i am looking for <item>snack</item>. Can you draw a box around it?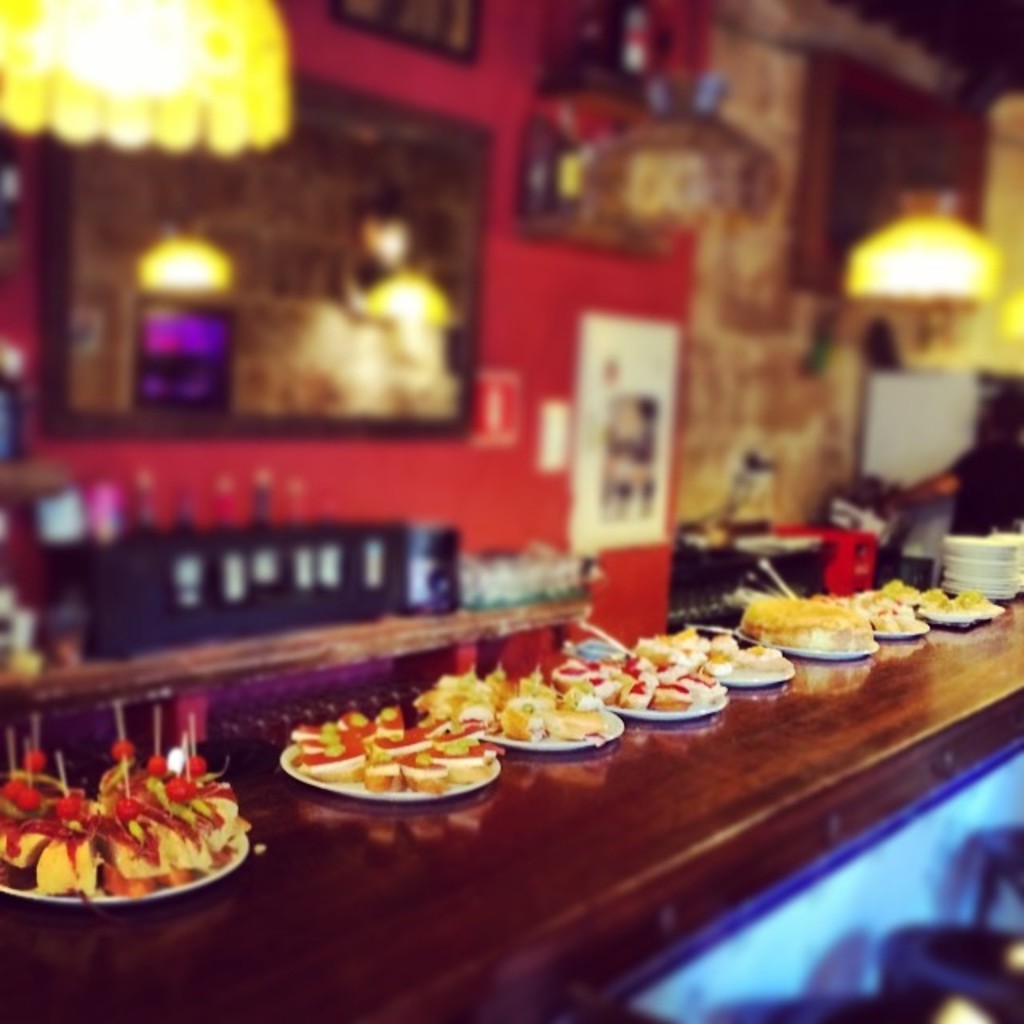
Sure, the bounding box is l=299, t=714, r=514, b=821.
